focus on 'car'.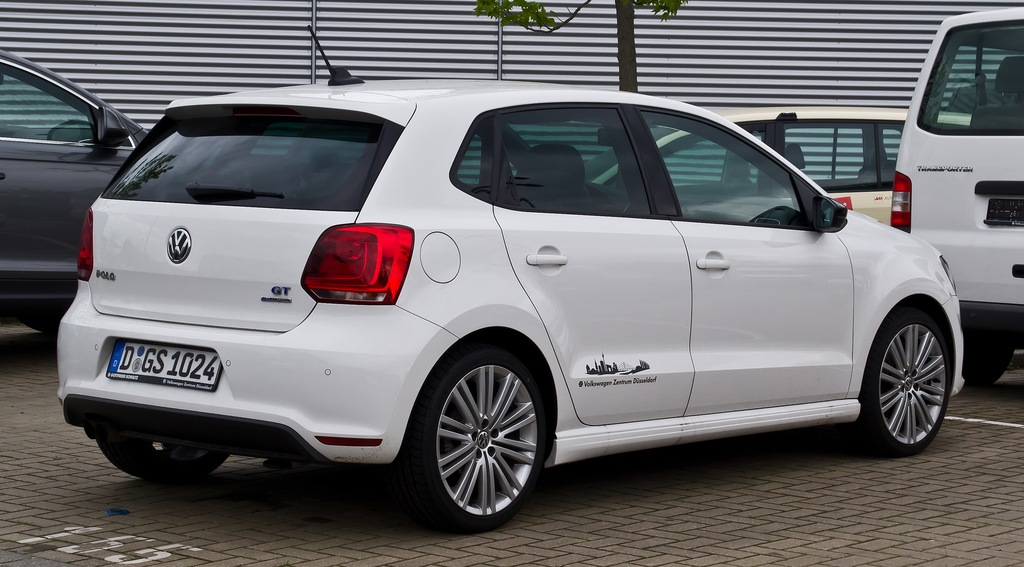
Focused at (x1=0, y1=48, x2=154, y2=312).
